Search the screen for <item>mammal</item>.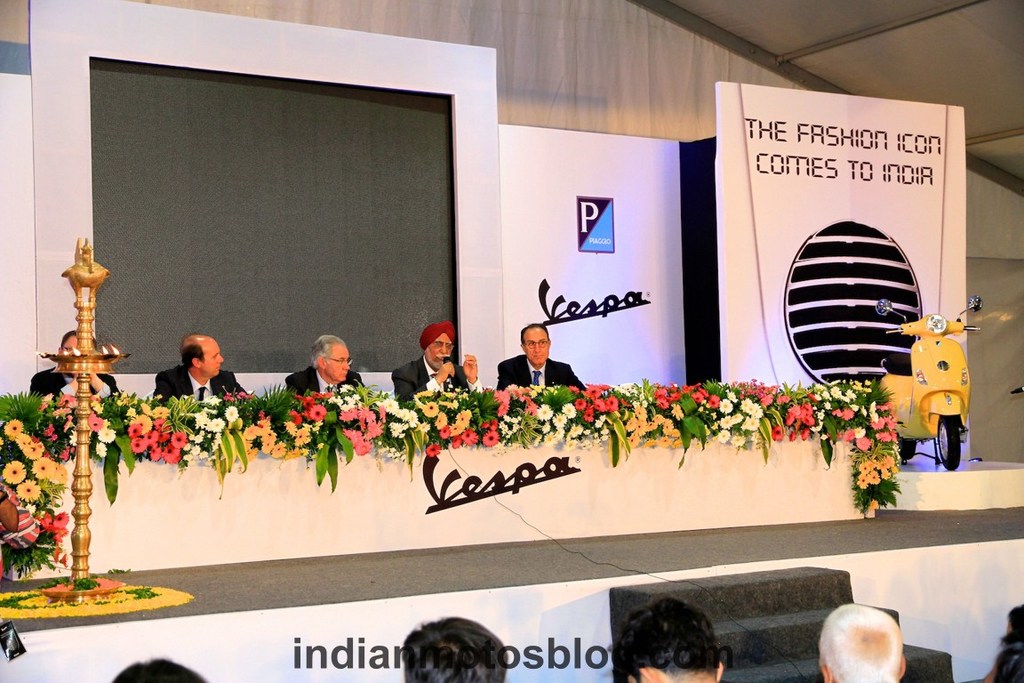
Found at bbox=(27, 332, 130, 405).
